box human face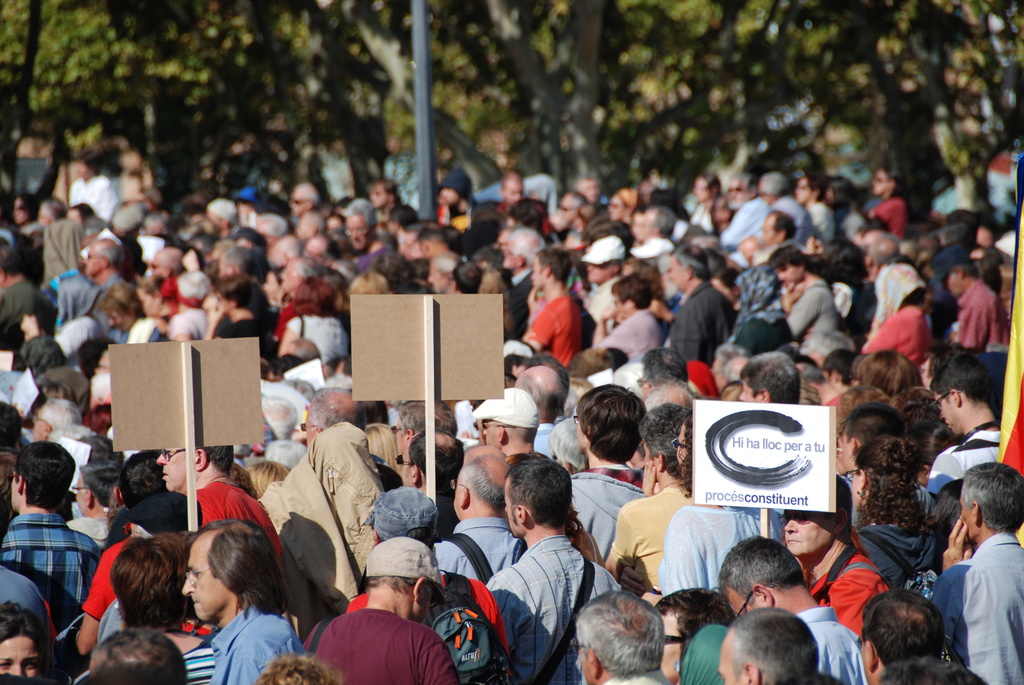
<box>851,464,861,508</box>
